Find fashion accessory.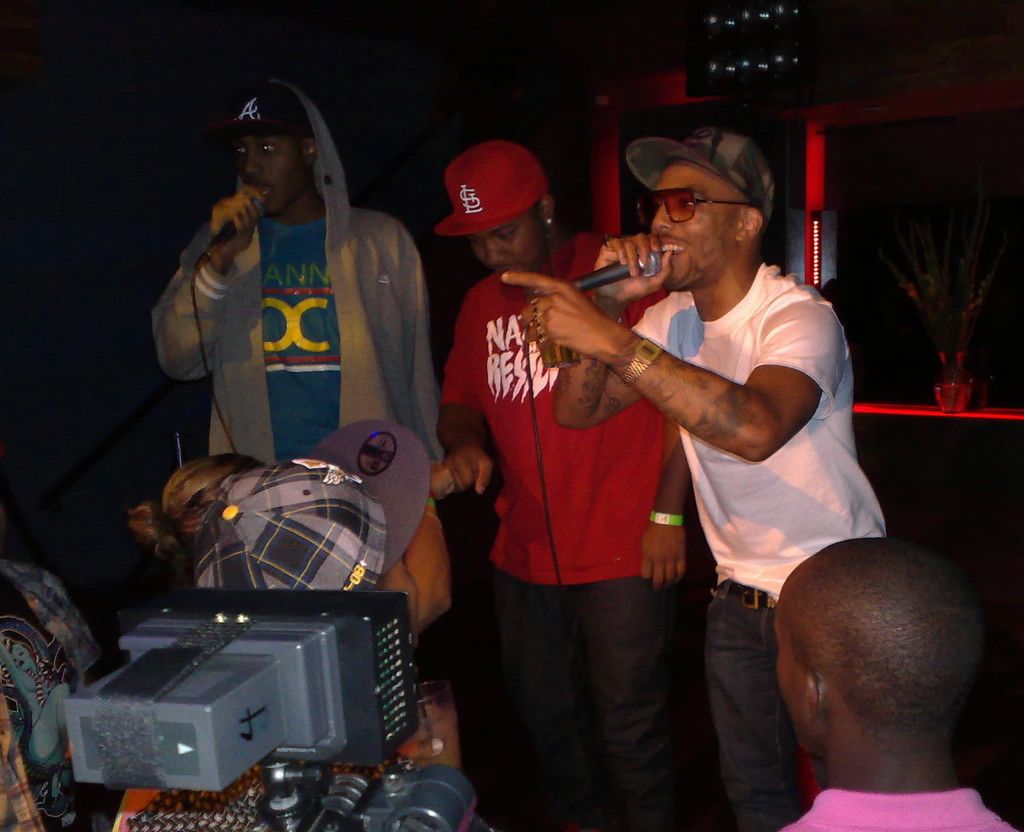
detection(220, 80, 312, 141).
